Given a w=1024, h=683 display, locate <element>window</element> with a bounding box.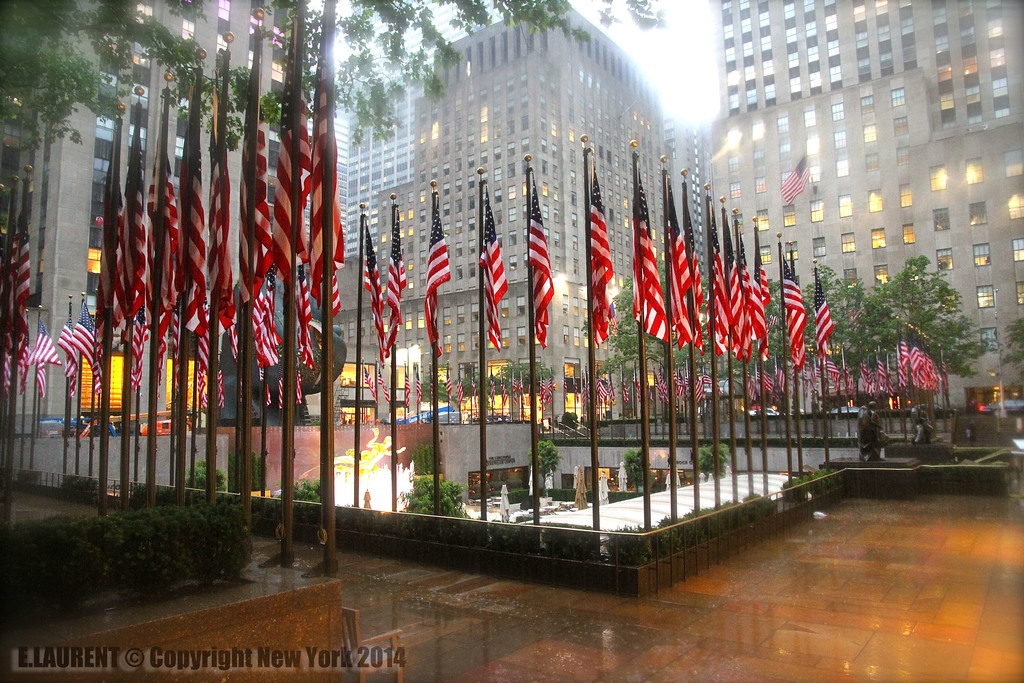
Located: 975 243 993 267.
